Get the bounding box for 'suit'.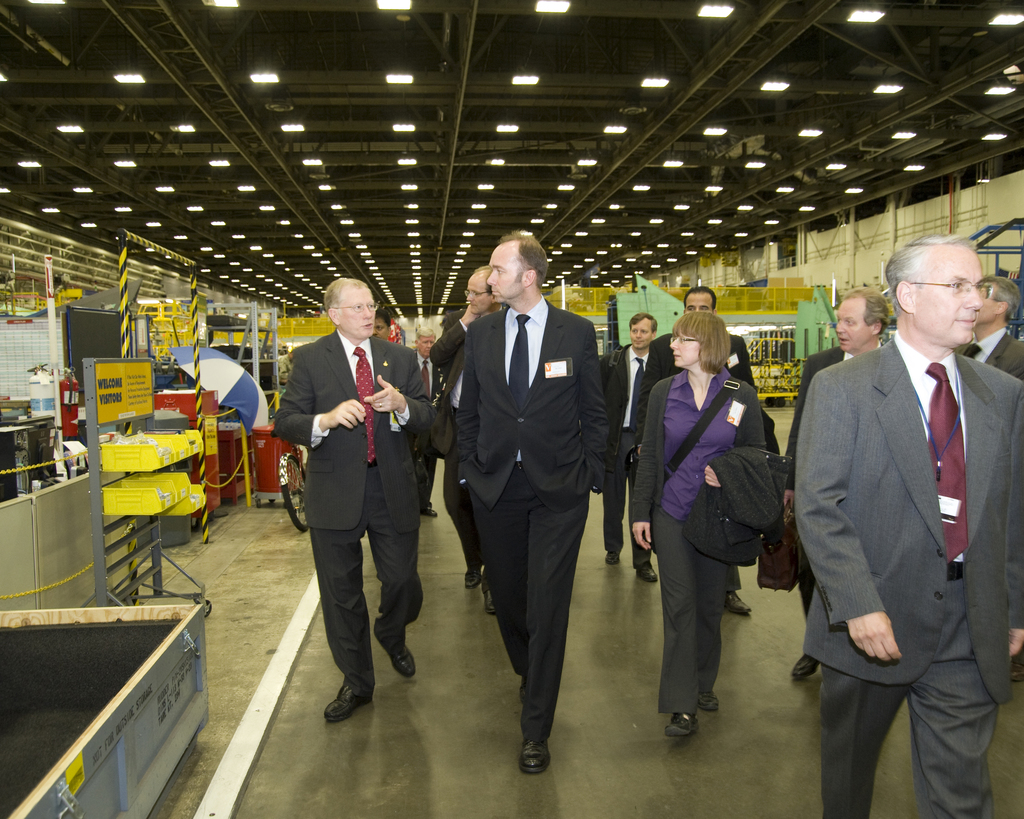
726/329/755/390.
